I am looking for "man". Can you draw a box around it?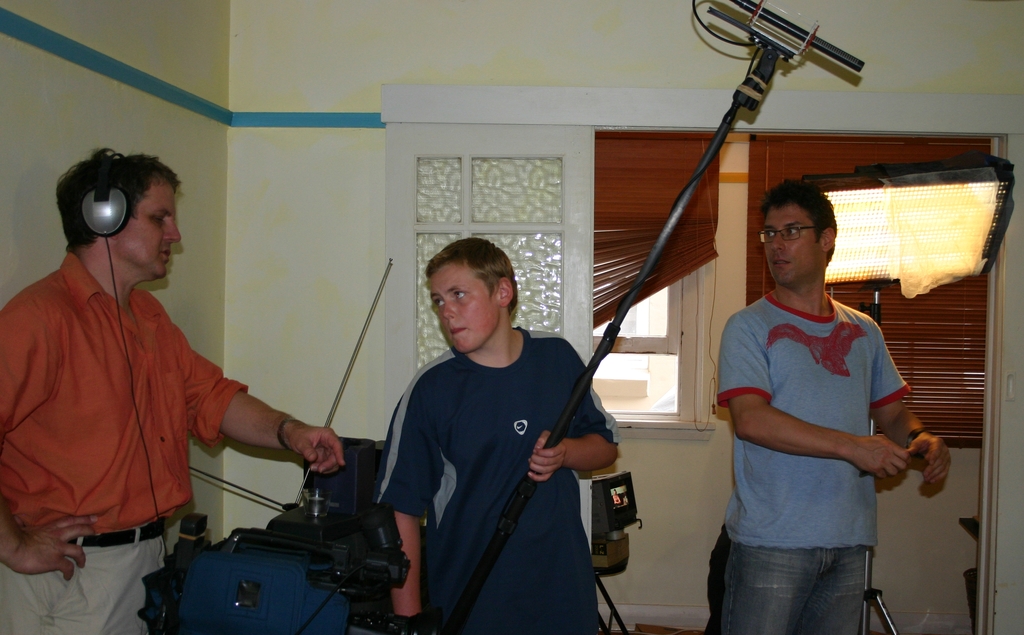
Sure, the bounding box is 372, 230, 621, 634.
